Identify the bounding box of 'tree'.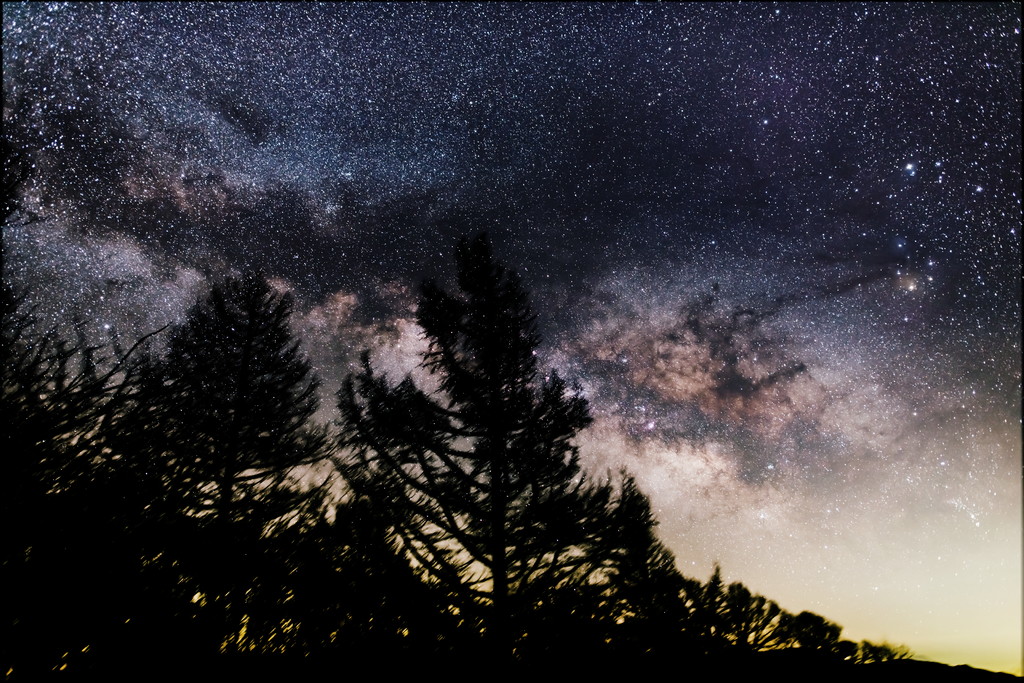
locate(99, 233, 345, 587).
